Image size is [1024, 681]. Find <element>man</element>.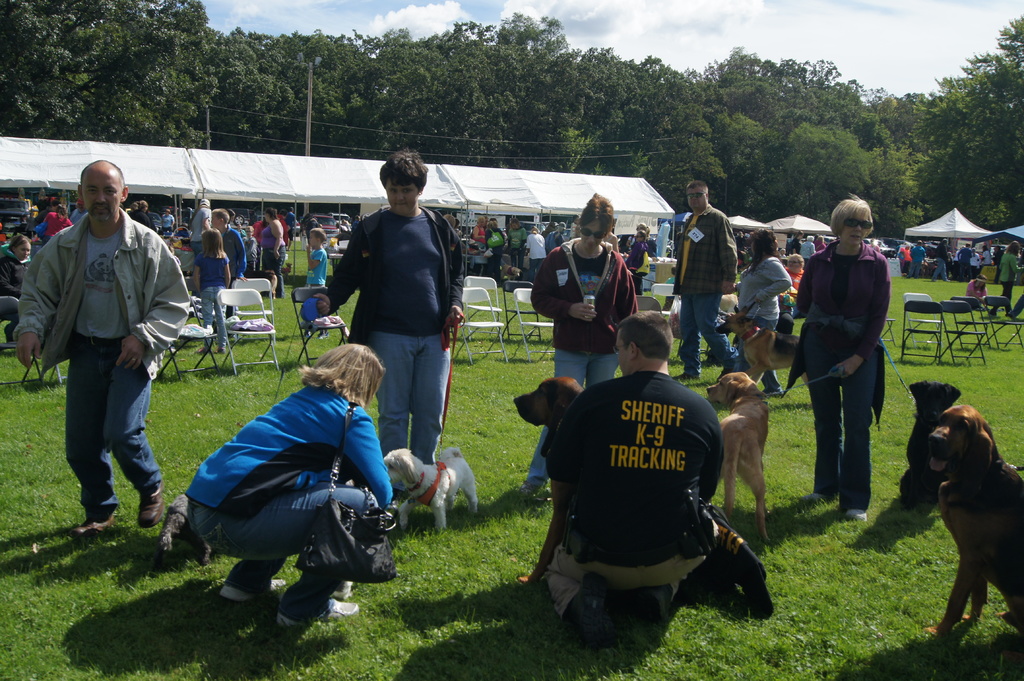
540, 306, 728, 660.
